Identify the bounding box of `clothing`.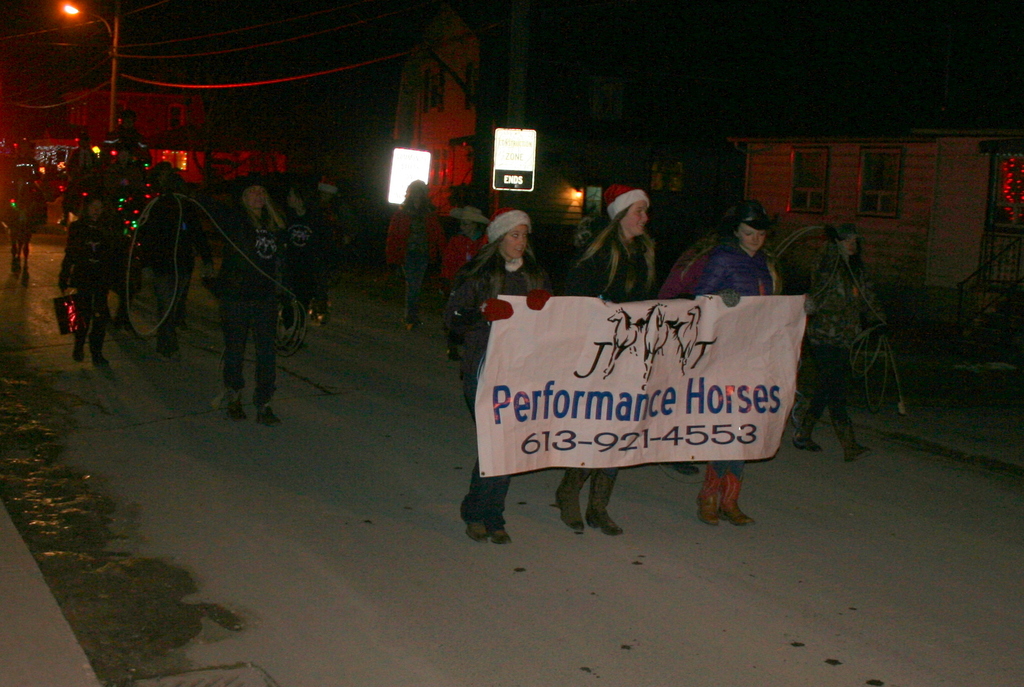
box(697, 236, 779, 298).
